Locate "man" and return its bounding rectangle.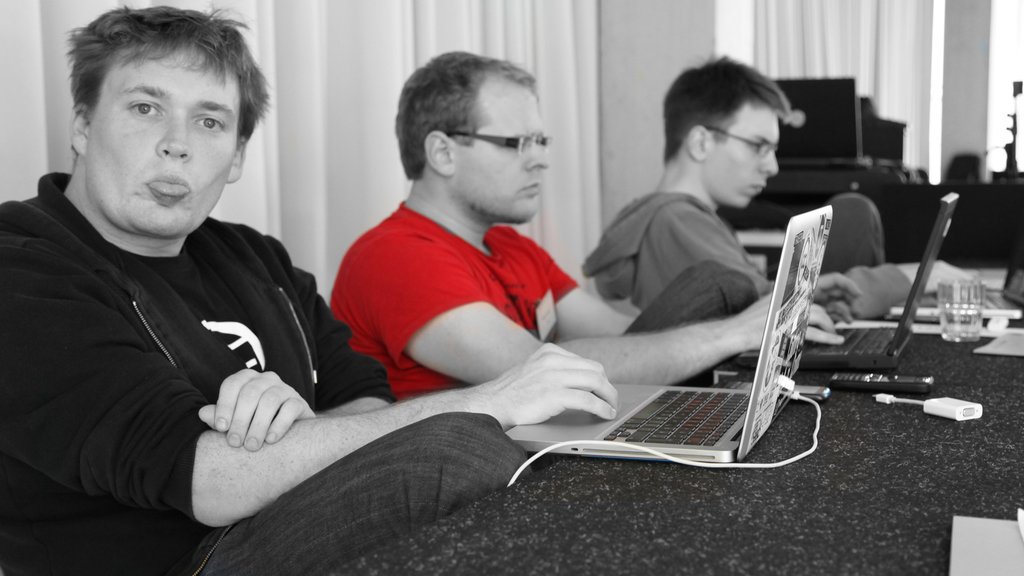
rect(0, 2, 528, 575).
